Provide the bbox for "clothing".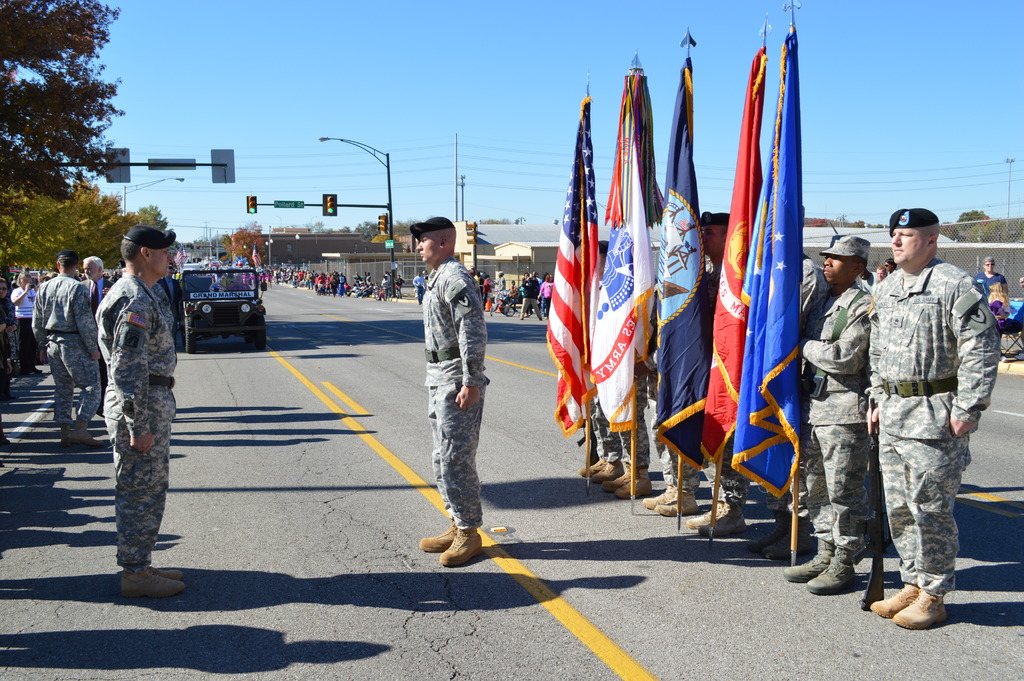
bbox=(860, 252, 996, 594).
